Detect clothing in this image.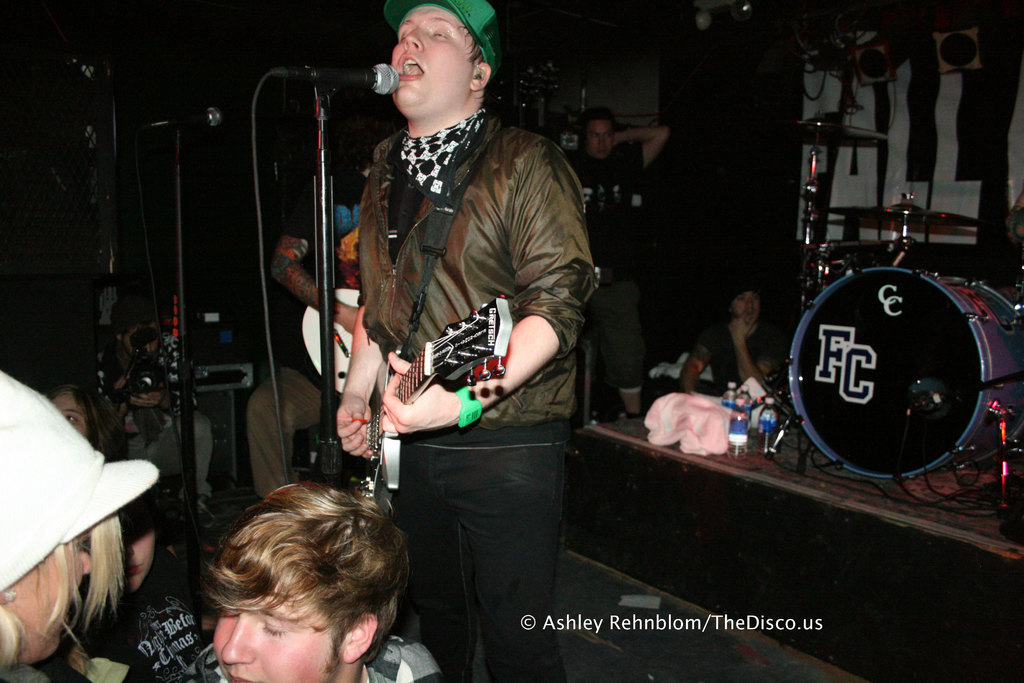
Detection: bbox=(75, 591, 217, 682).
